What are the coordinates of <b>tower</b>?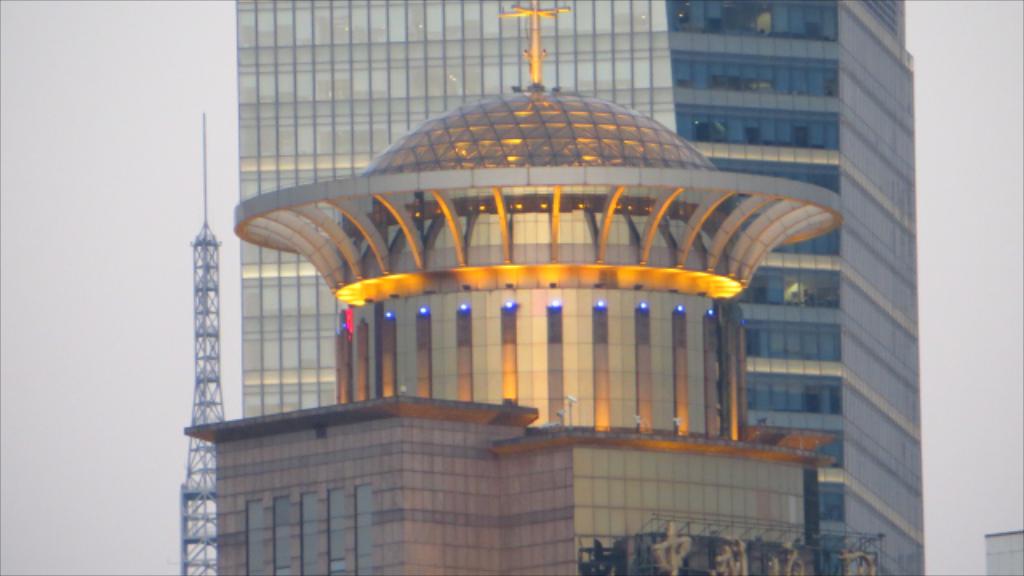
<bbox>168, 107, 227, 574</bbox>.
